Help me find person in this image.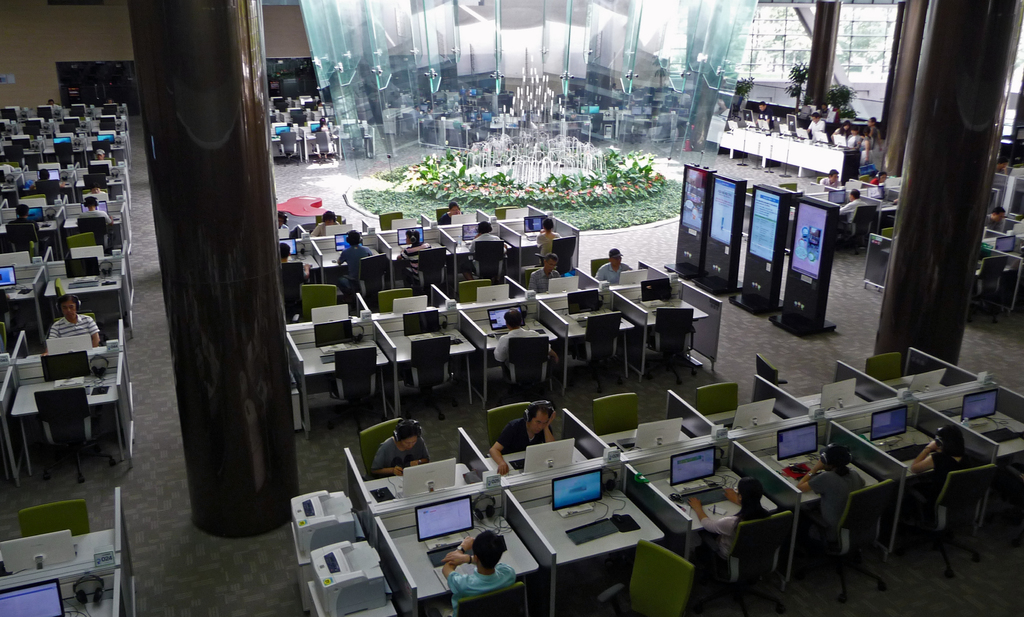
Found it: x1=904, y1=420, x2=991, y2=498.
